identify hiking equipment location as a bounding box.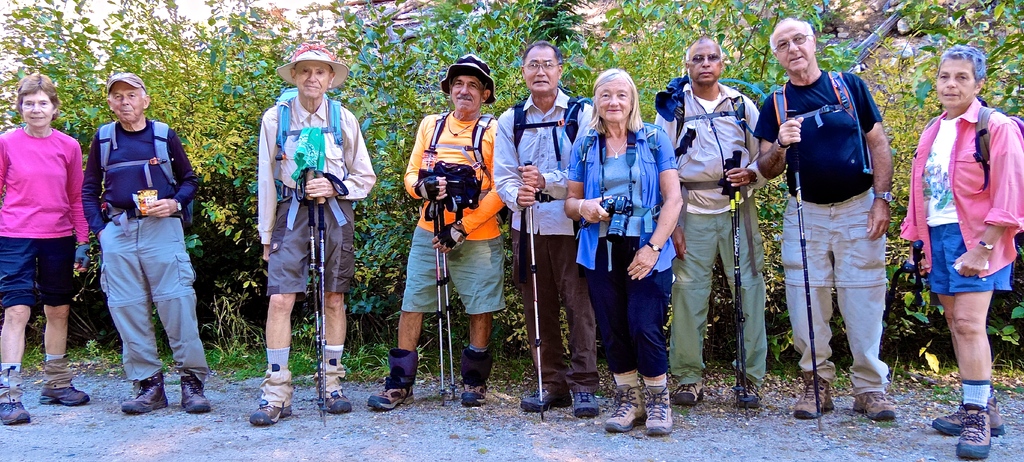
BBox(973, 92, 1023, 201).
